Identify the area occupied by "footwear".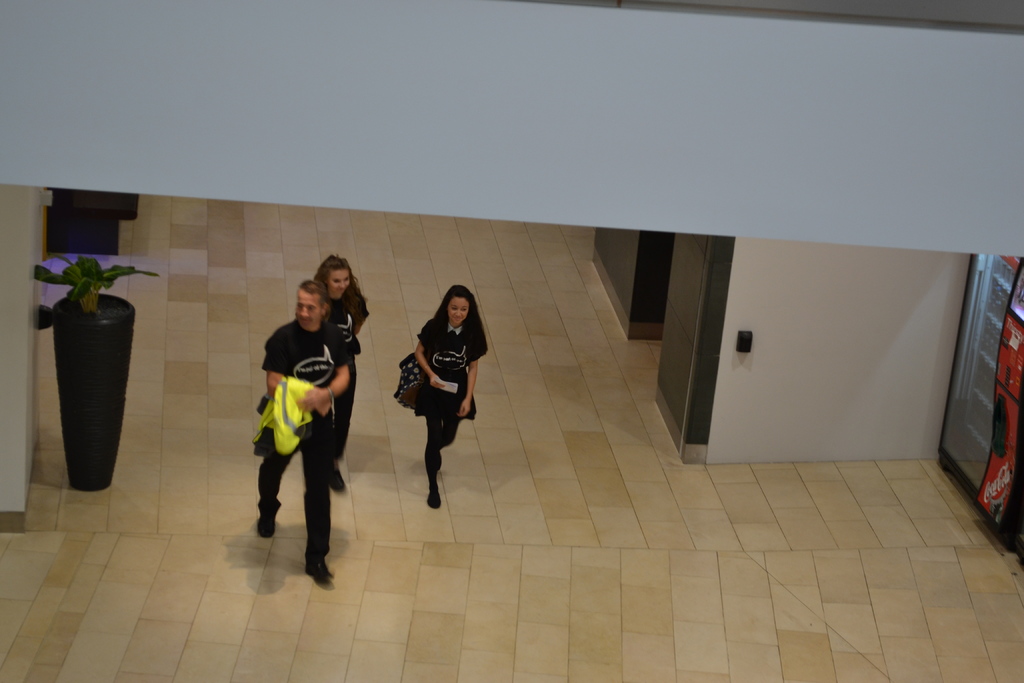
Area: bbox(429, 487, 438, 507).
